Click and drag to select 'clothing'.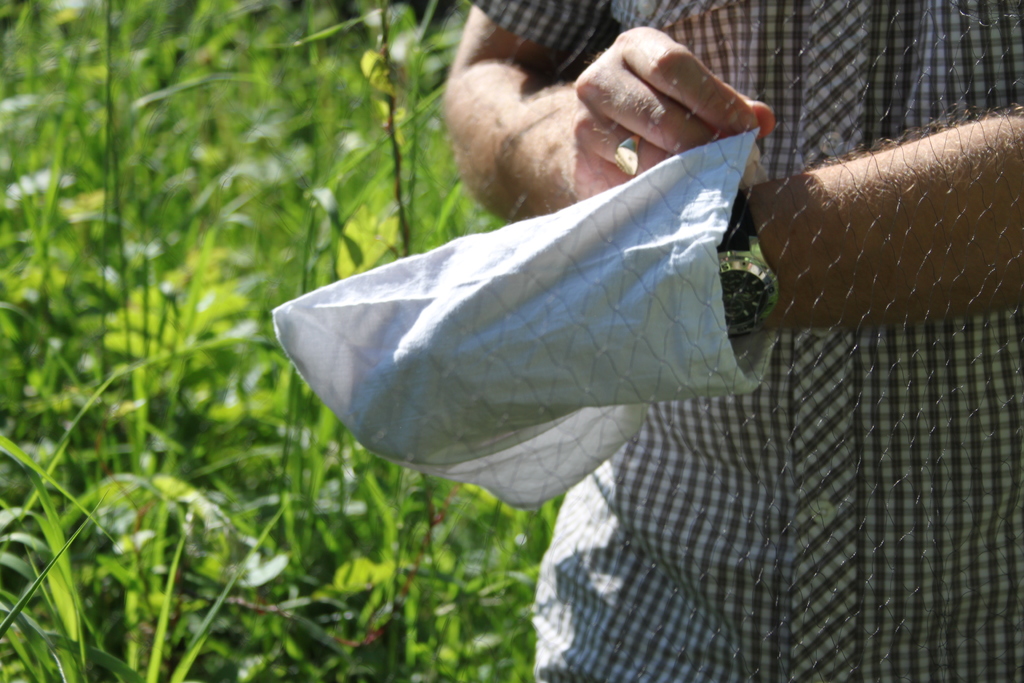
Selection: (461, 0, 1023, 682).
